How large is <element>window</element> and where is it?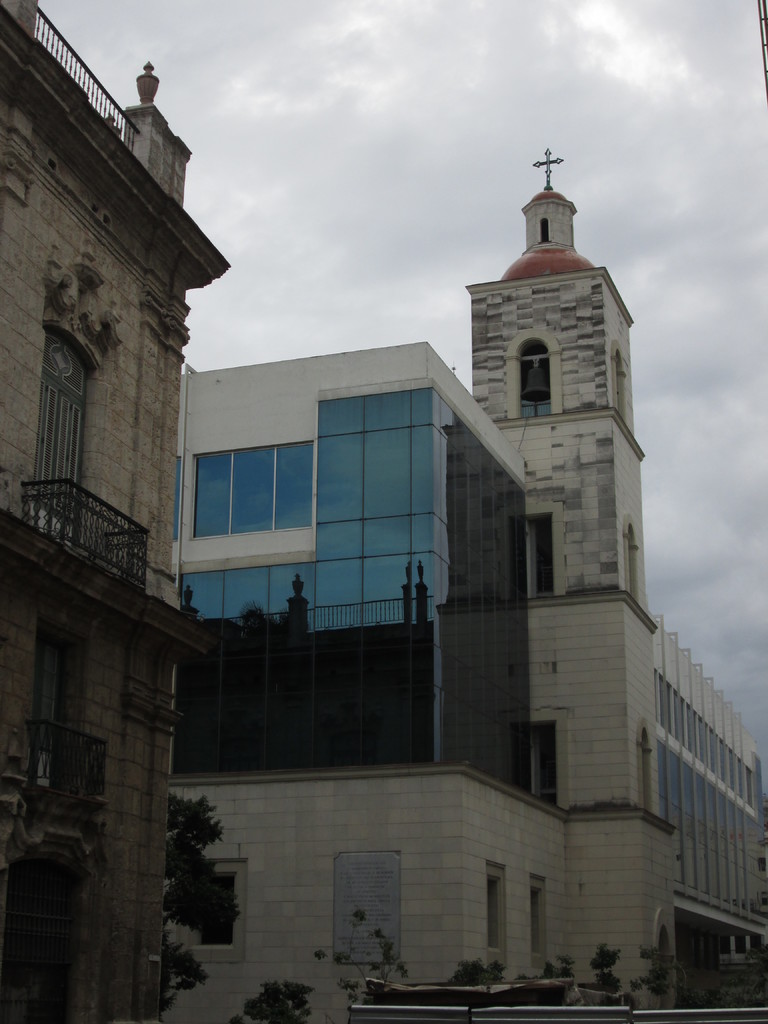
Bounding box: x1=527 y1=512 x2=559 y2=600.
